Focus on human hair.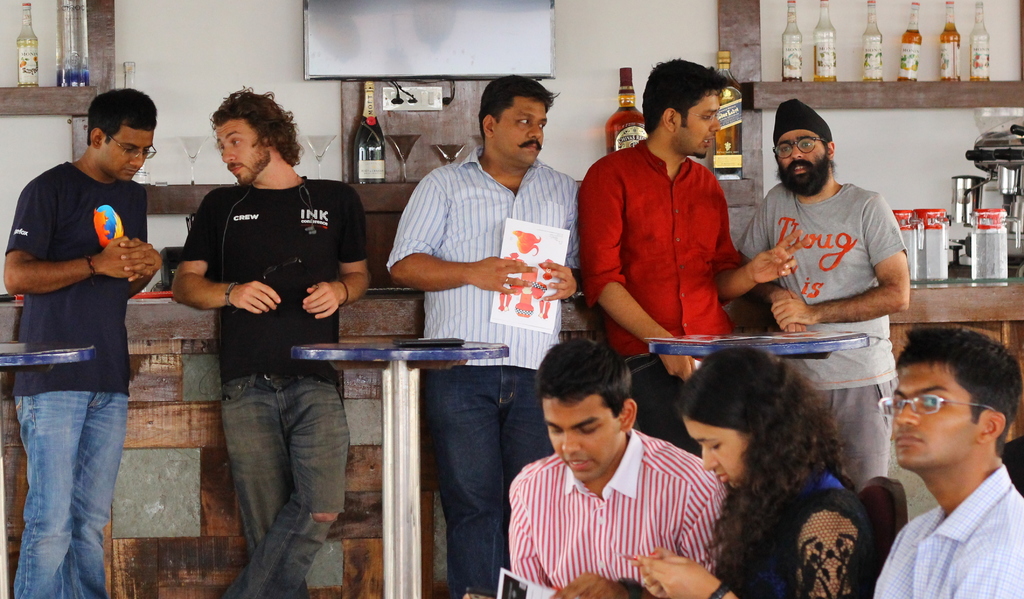
Focused at pyautogui.locateOnScreen(893, 326, 1021, 455).
